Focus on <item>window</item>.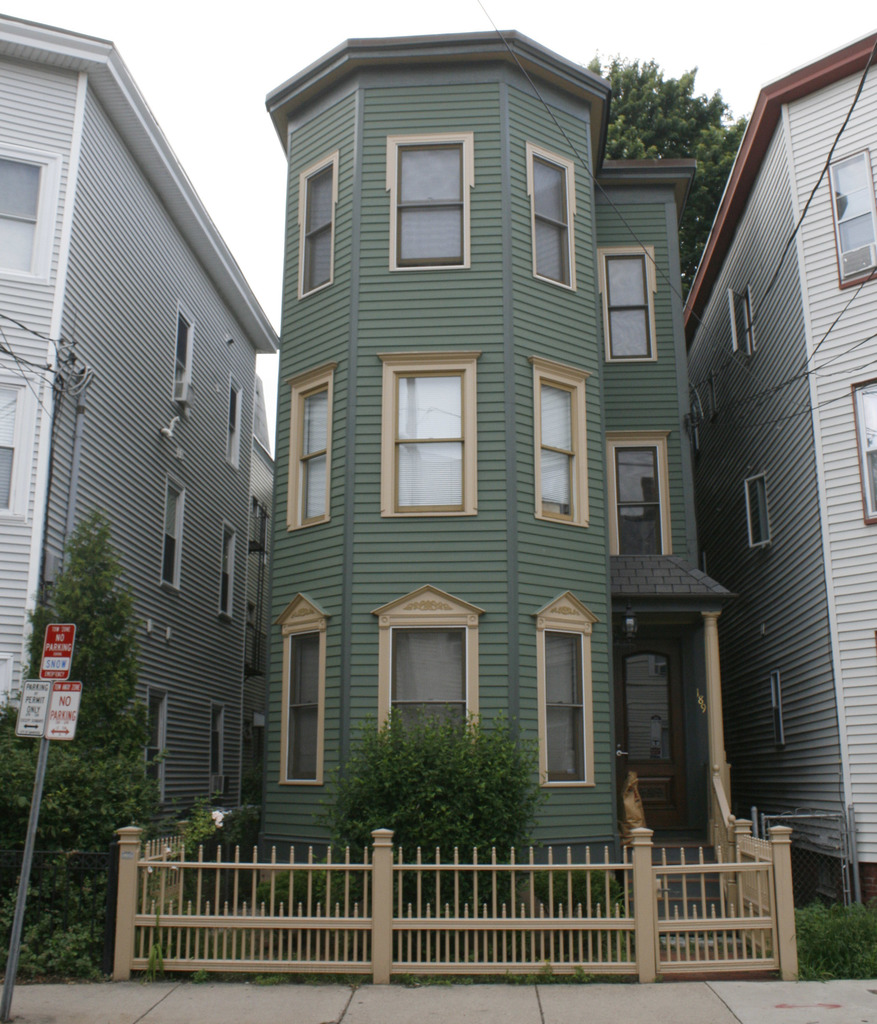
Focused at [175,302,196,422].
